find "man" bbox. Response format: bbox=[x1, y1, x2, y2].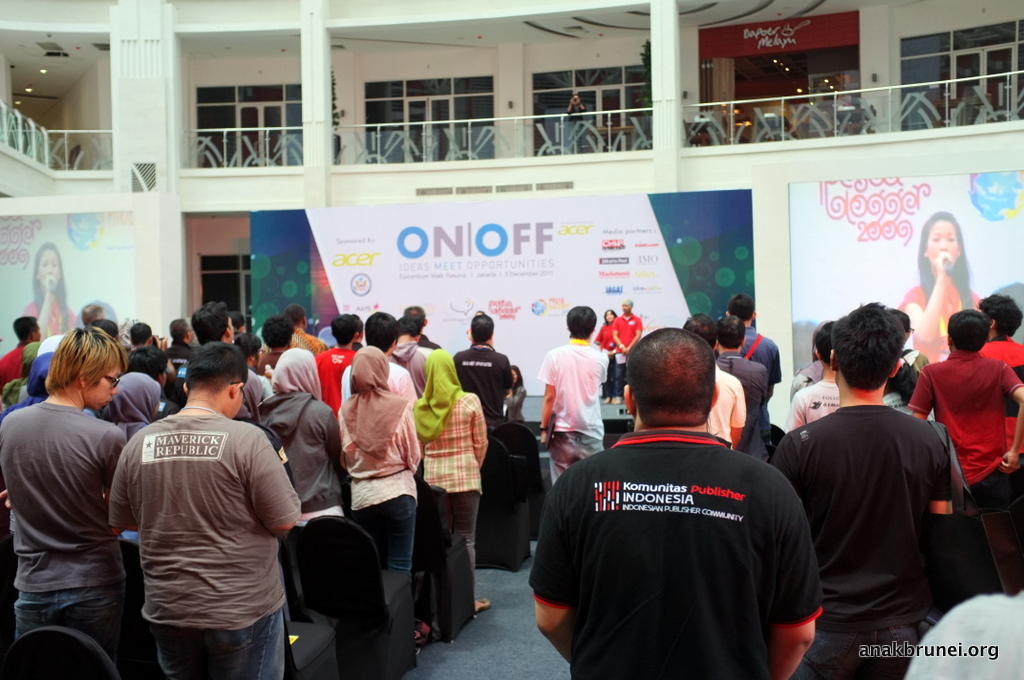
bbox=[312, 311, 364, 412].
